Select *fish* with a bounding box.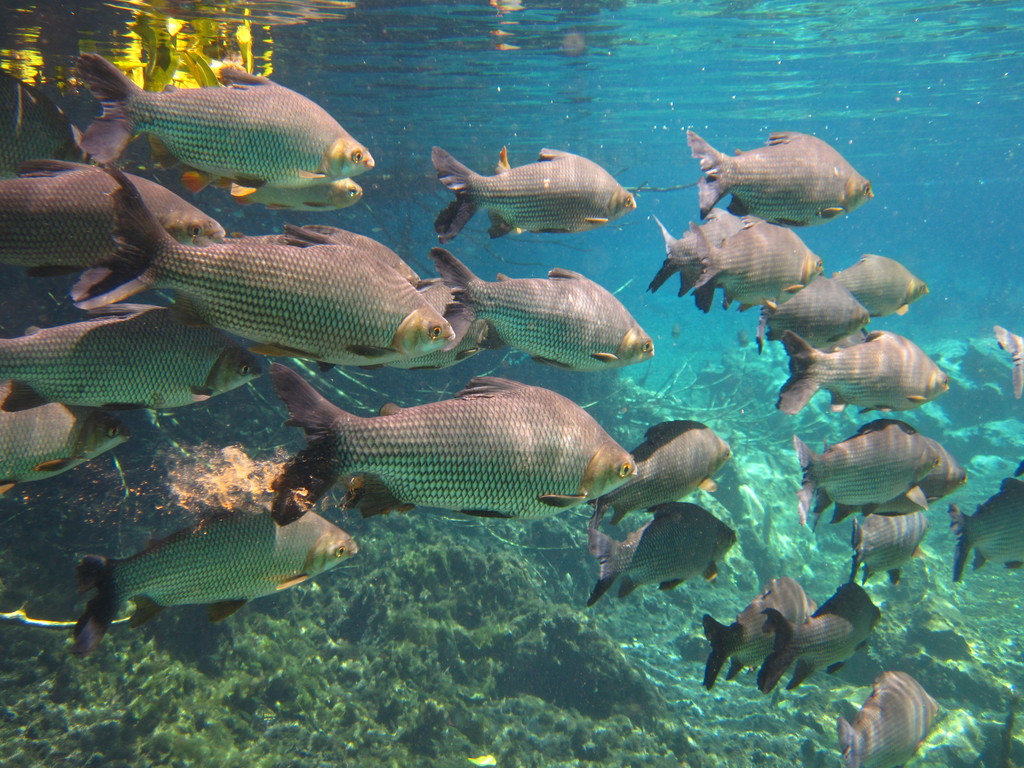
region(583, 414, 733, 545).
